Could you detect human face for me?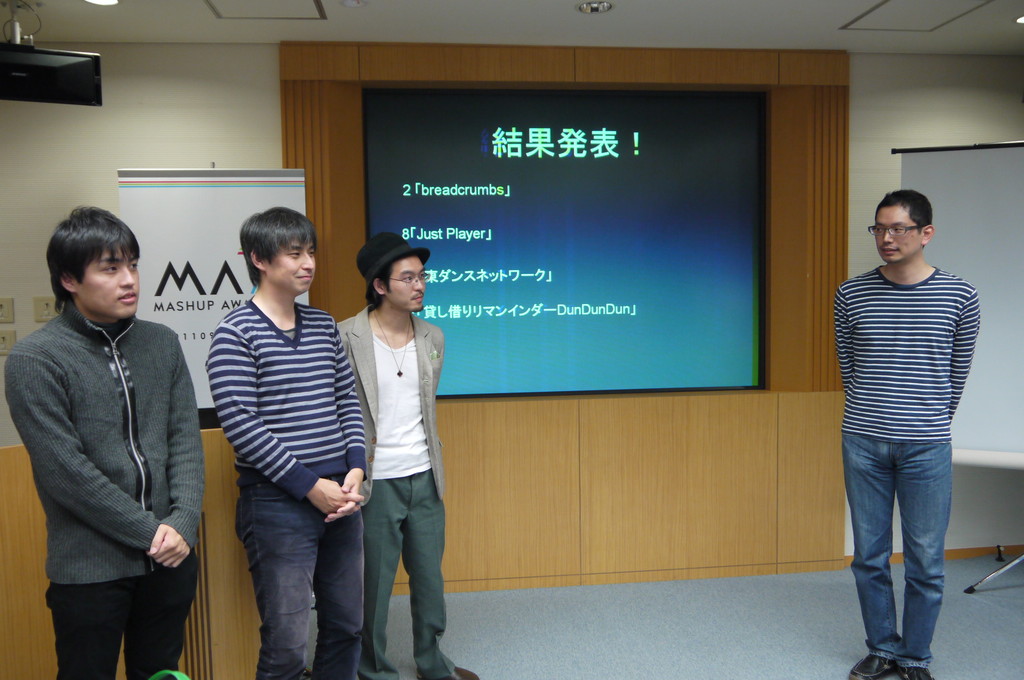
Detection result: rect(385, 255, 425, 312).
